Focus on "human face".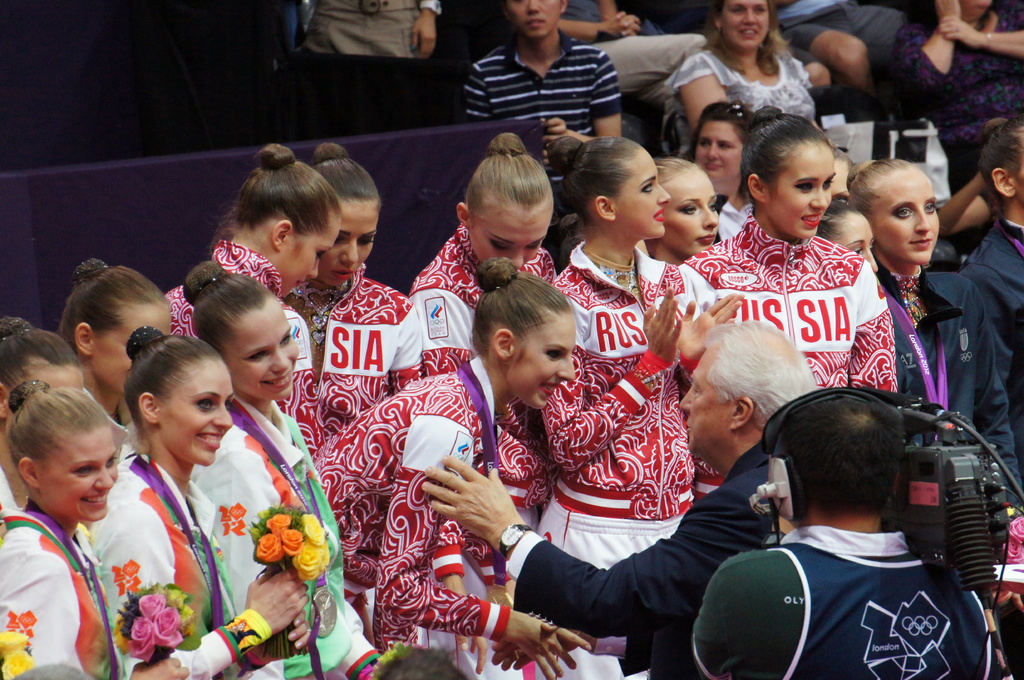
Focused at (x1=221, y1=301, x2=301, y2=401).
